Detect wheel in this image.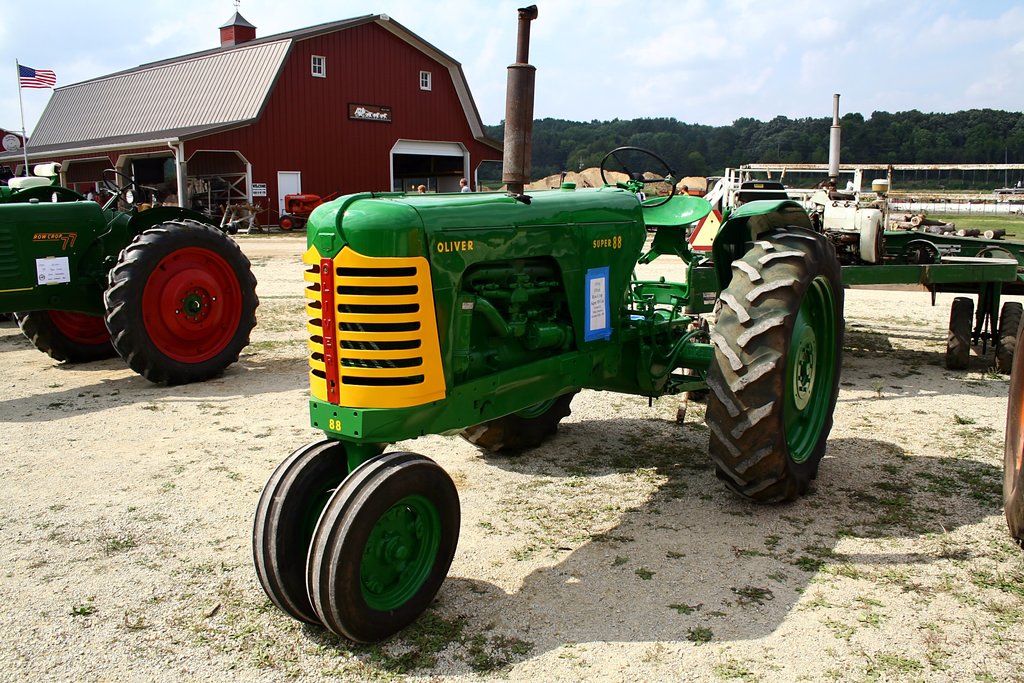
Detection: BBox(993, 300, 1022, 374).
